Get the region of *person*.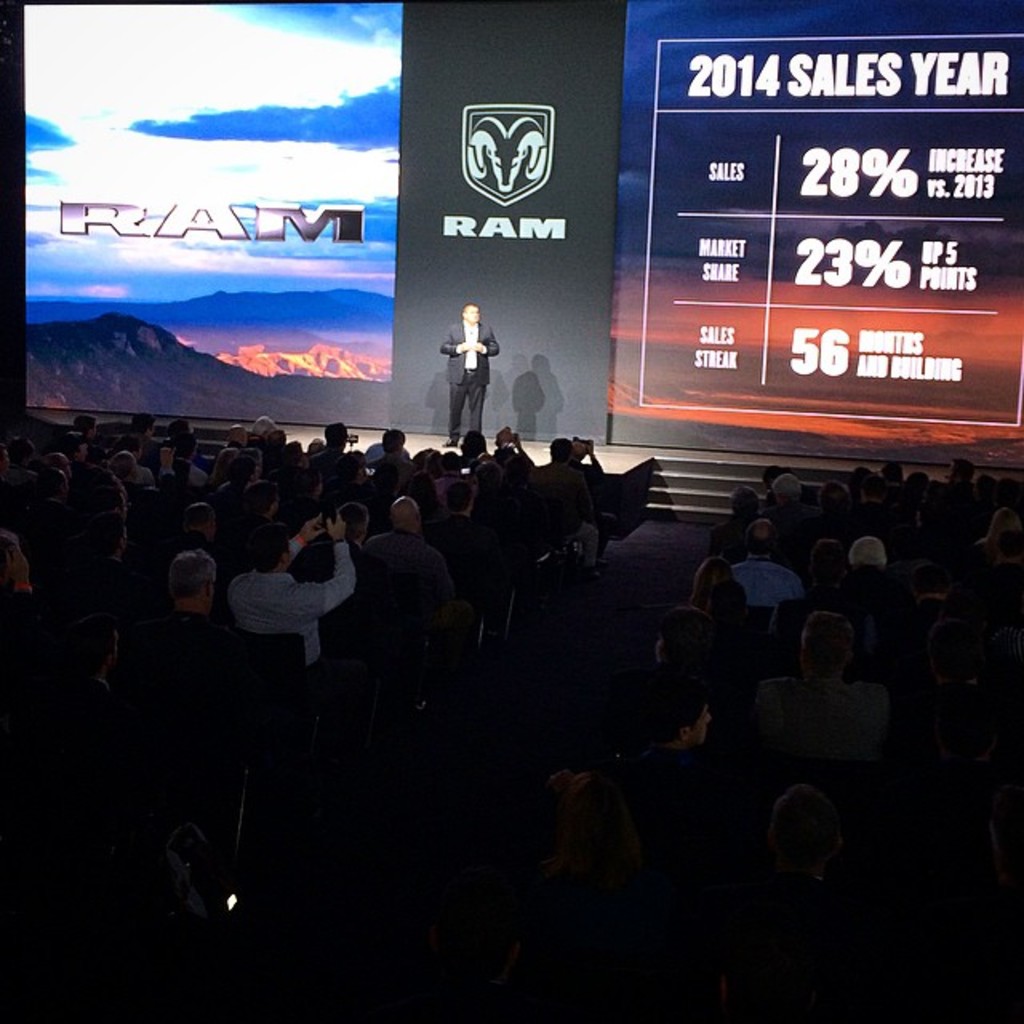
locate(758, 464, 789, 515).
